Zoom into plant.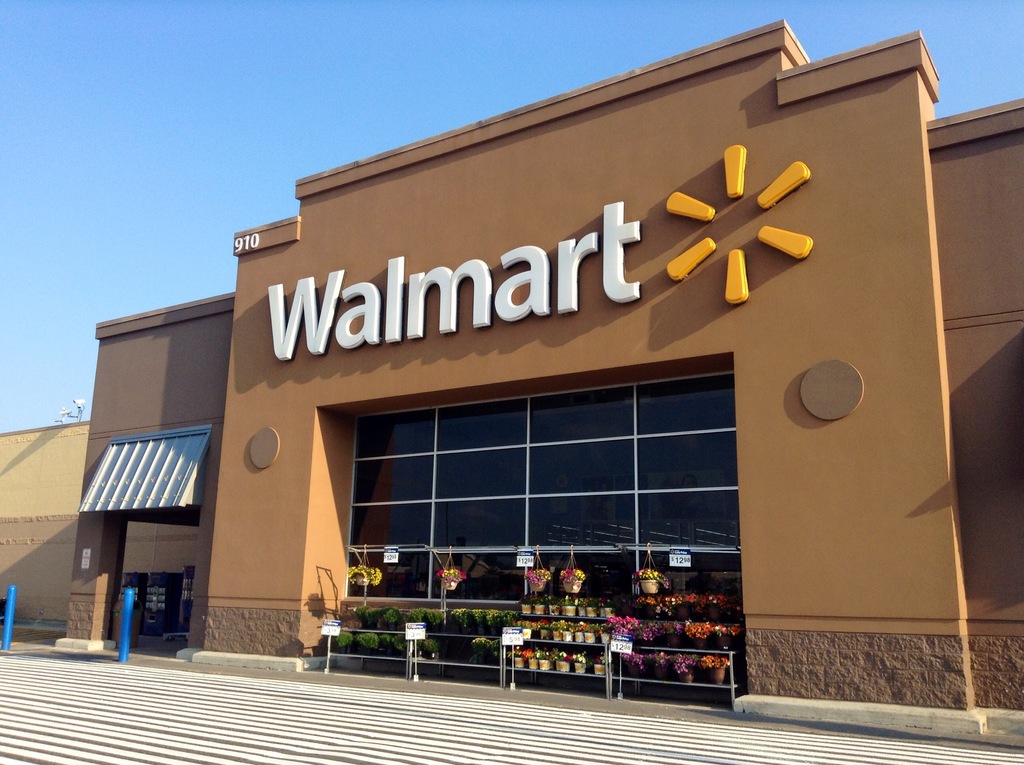
Zoom target: box=[347, 565, 383, 588].
